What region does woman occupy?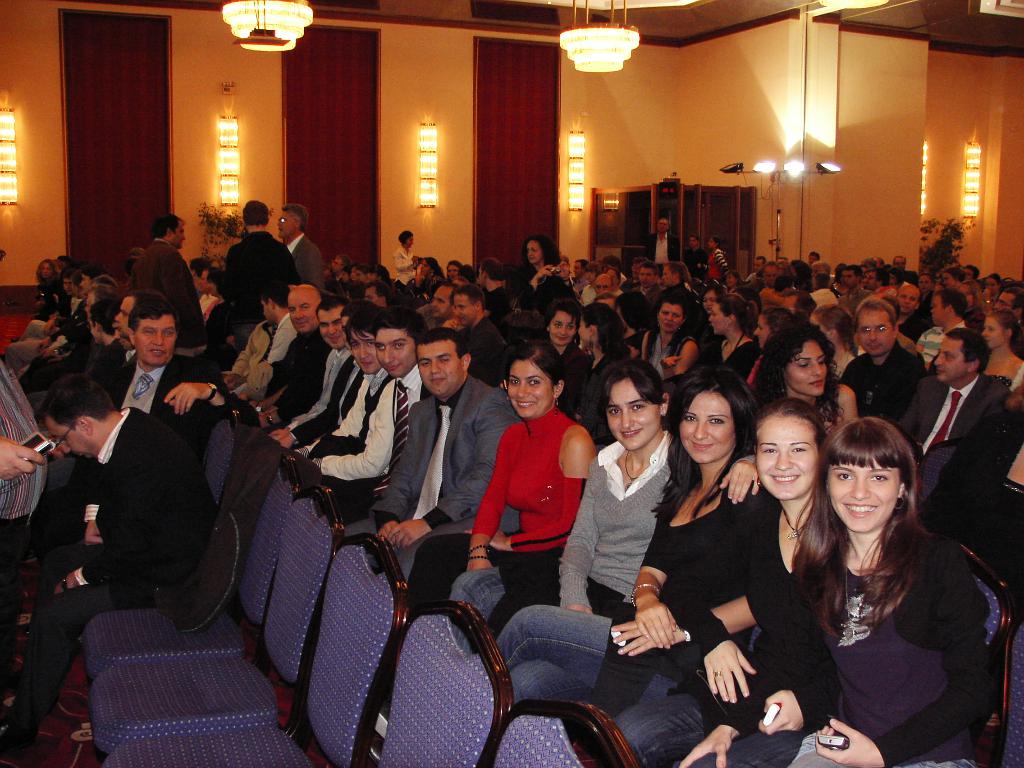
rect(388, 226, 417, 289).
